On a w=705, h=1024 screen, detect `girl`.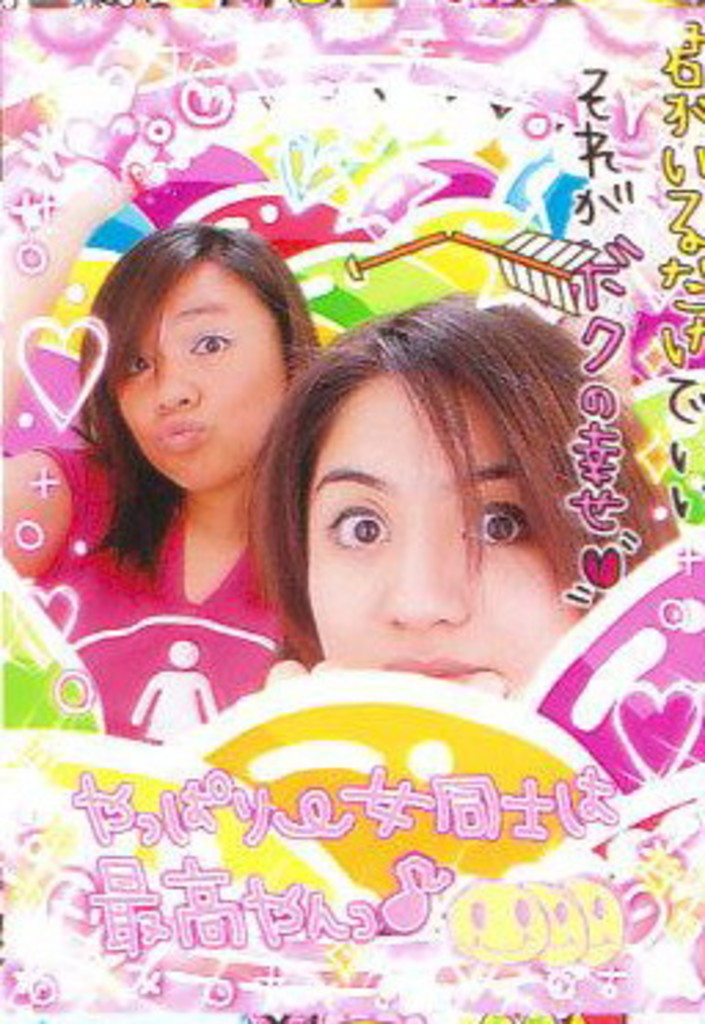
bbox=(248, 306, 683, 694).
